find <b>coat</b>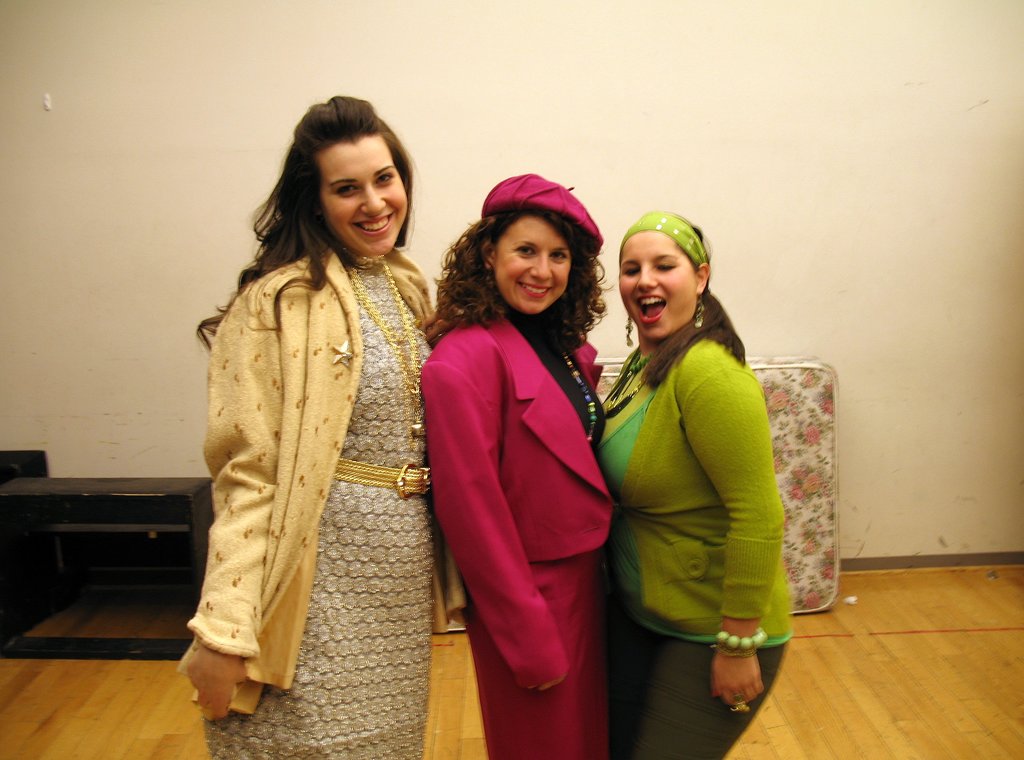
detection(426, 298, 605, 699)
